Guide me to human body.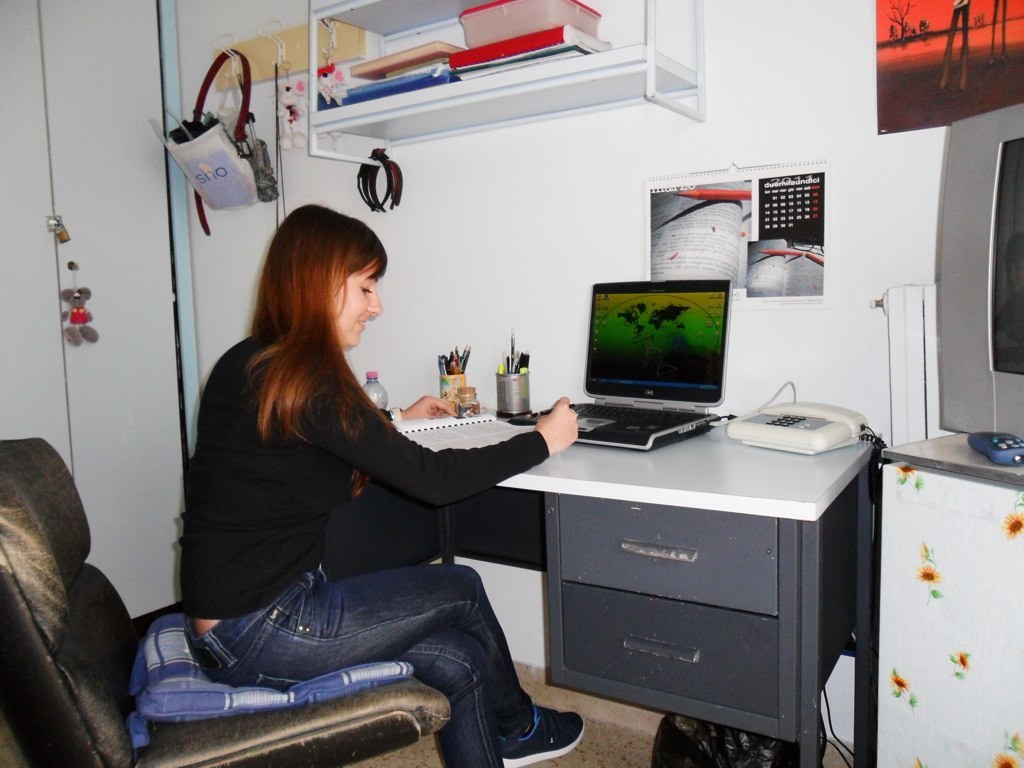
Guidance: 173 216 558 767.
